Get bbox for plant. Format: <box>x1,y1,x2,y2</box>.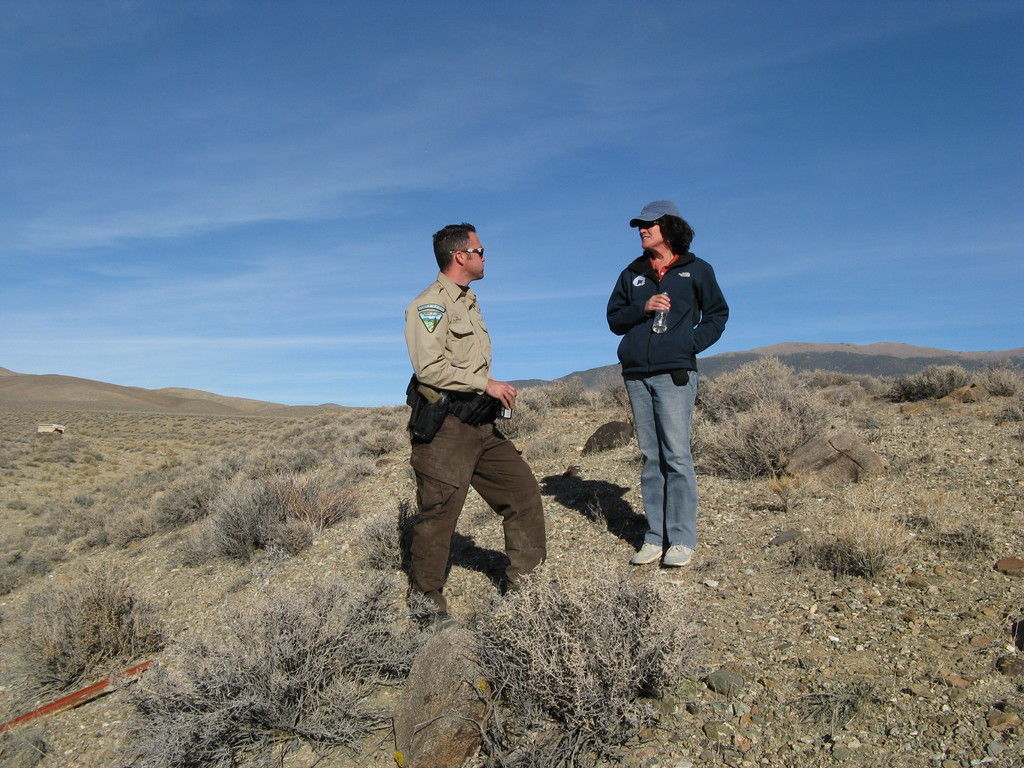
<box>808,678,880,733</box>.
